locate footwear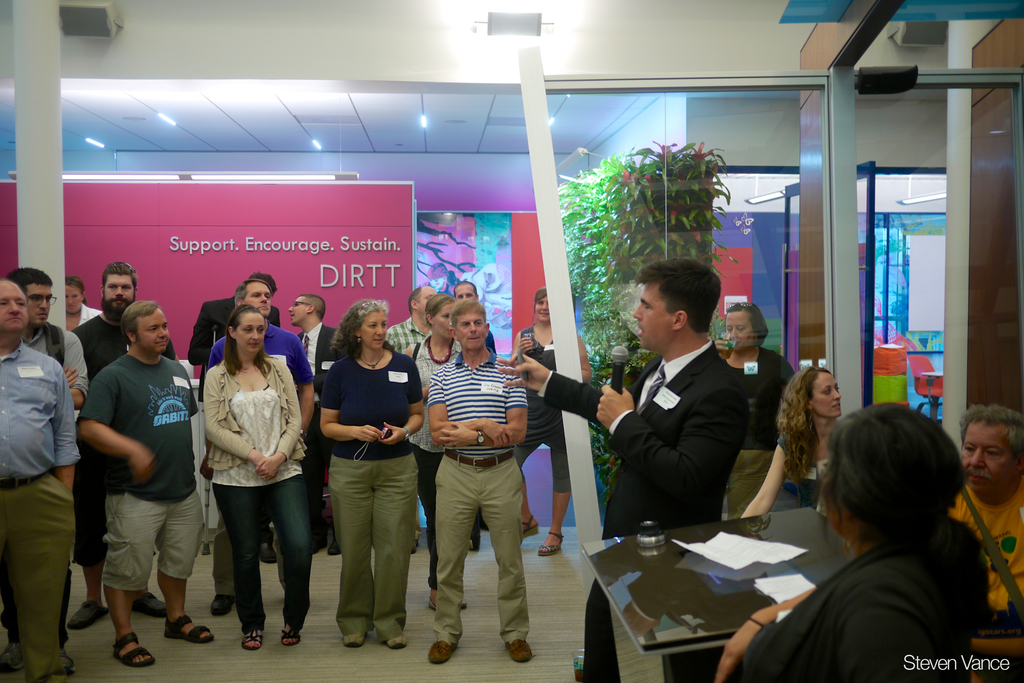
(129,593,166,618)
